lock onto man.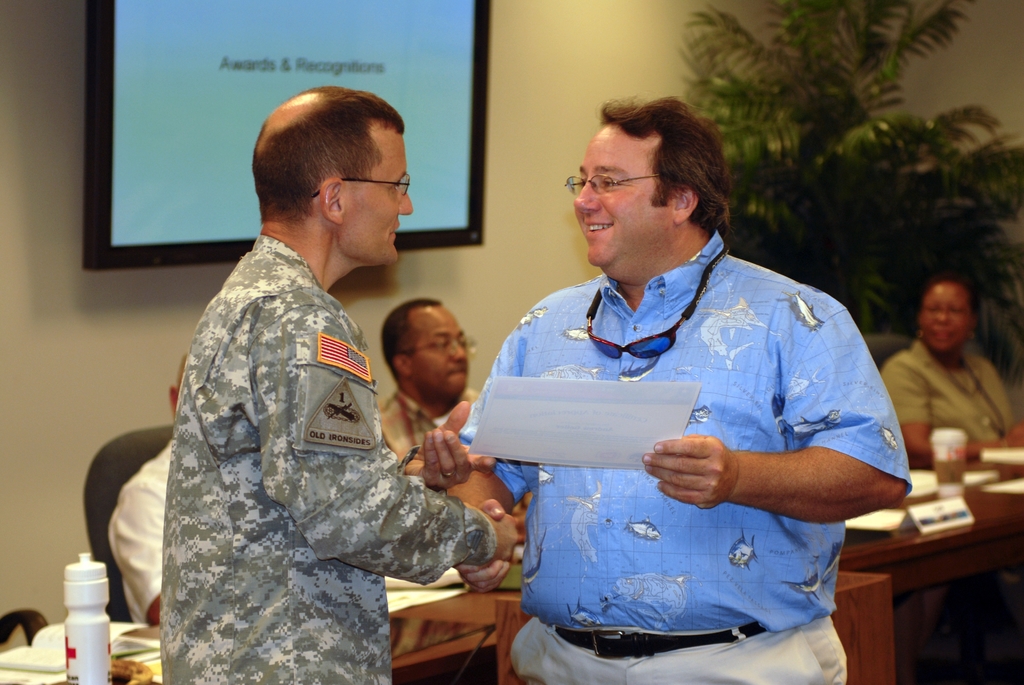
Locked: crop(109, 352, 191, 628).
